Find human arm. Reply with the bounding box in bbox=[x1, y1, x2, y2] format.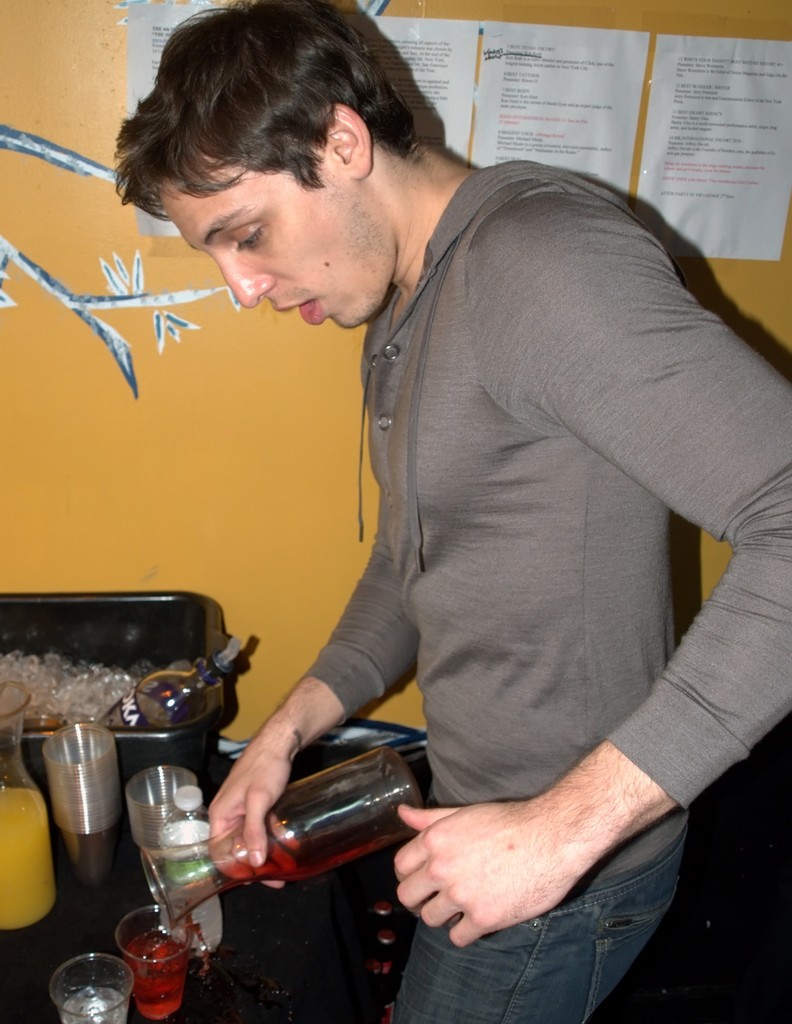
bbox=[387, 231, 789, 950].
